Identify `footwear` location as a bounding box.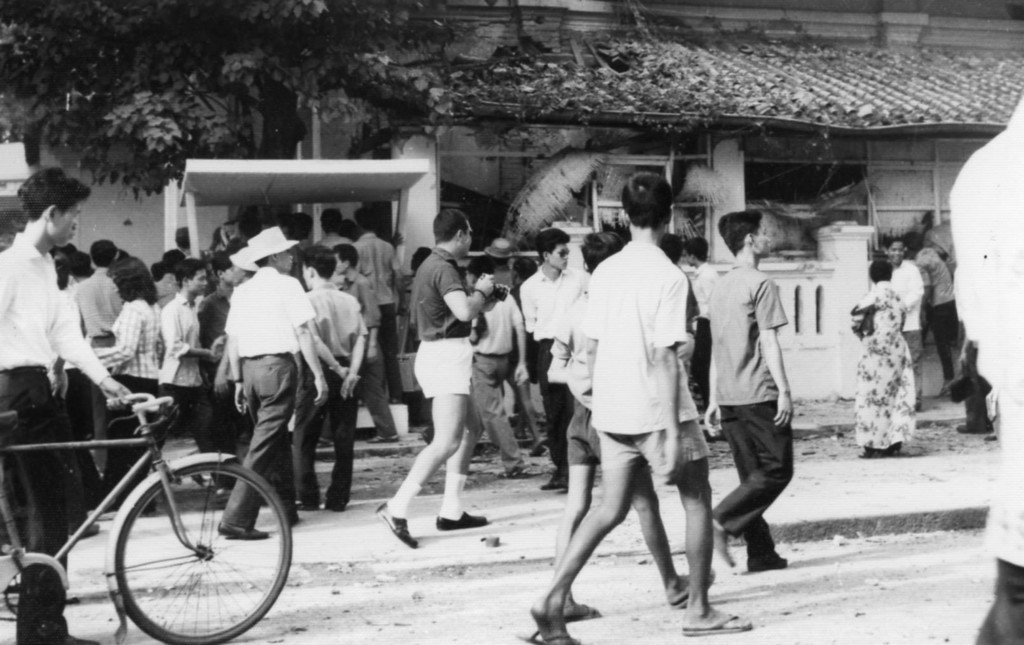
Rect(515, 431, 524, 444).
